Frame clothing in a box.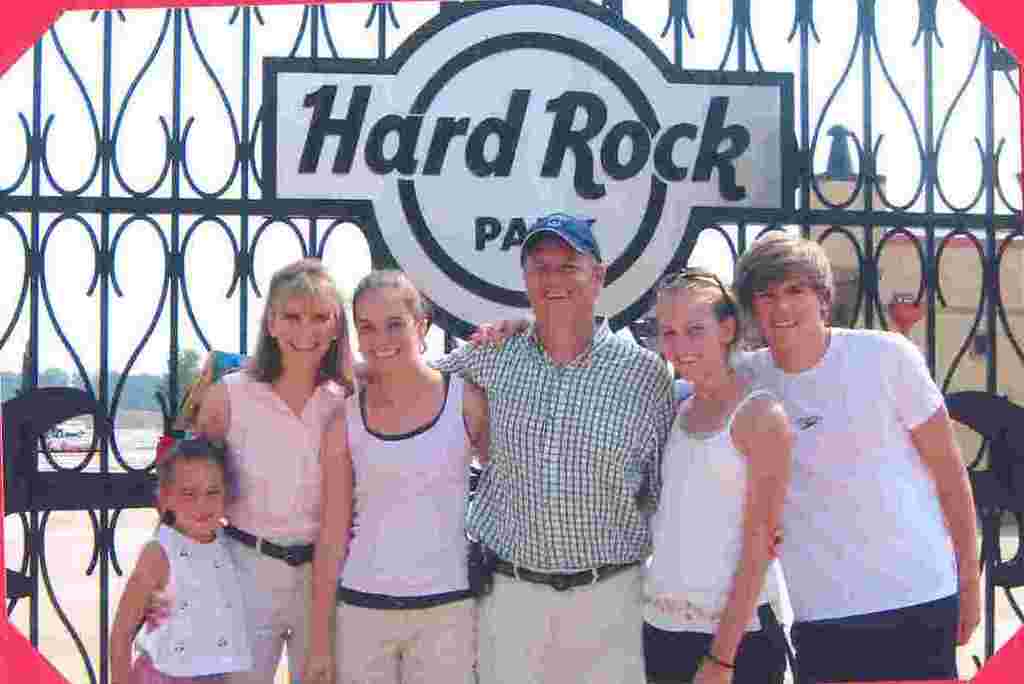
Rect(646, 366, 785, 683).
